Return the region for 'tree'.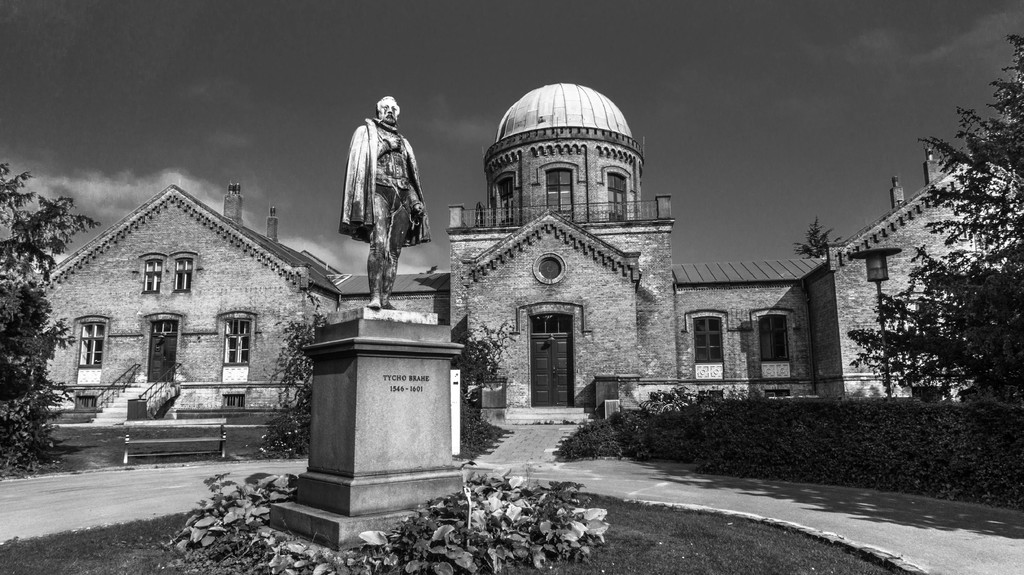
<region>0, 281, 65, 475</region>.
